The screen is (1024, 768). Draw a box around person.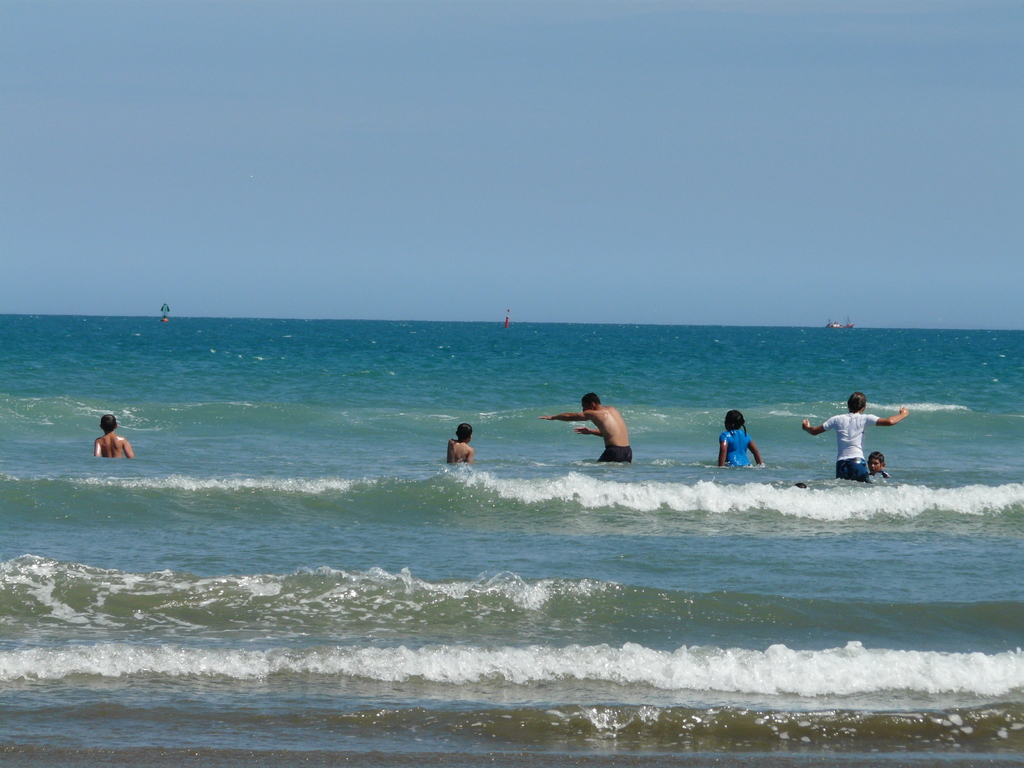
[x1=449, y1=425, x2=472, y2=462].
